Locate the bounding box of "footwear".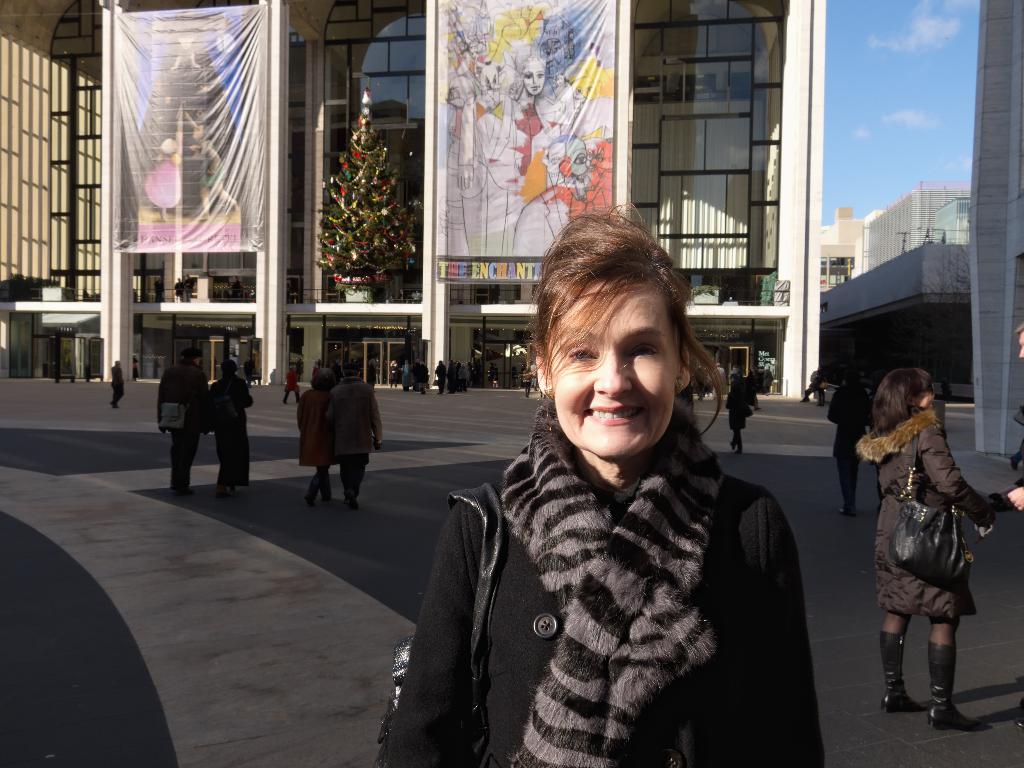
Bounding box: [x1=342, y1=495, x2=360, y2=511].
